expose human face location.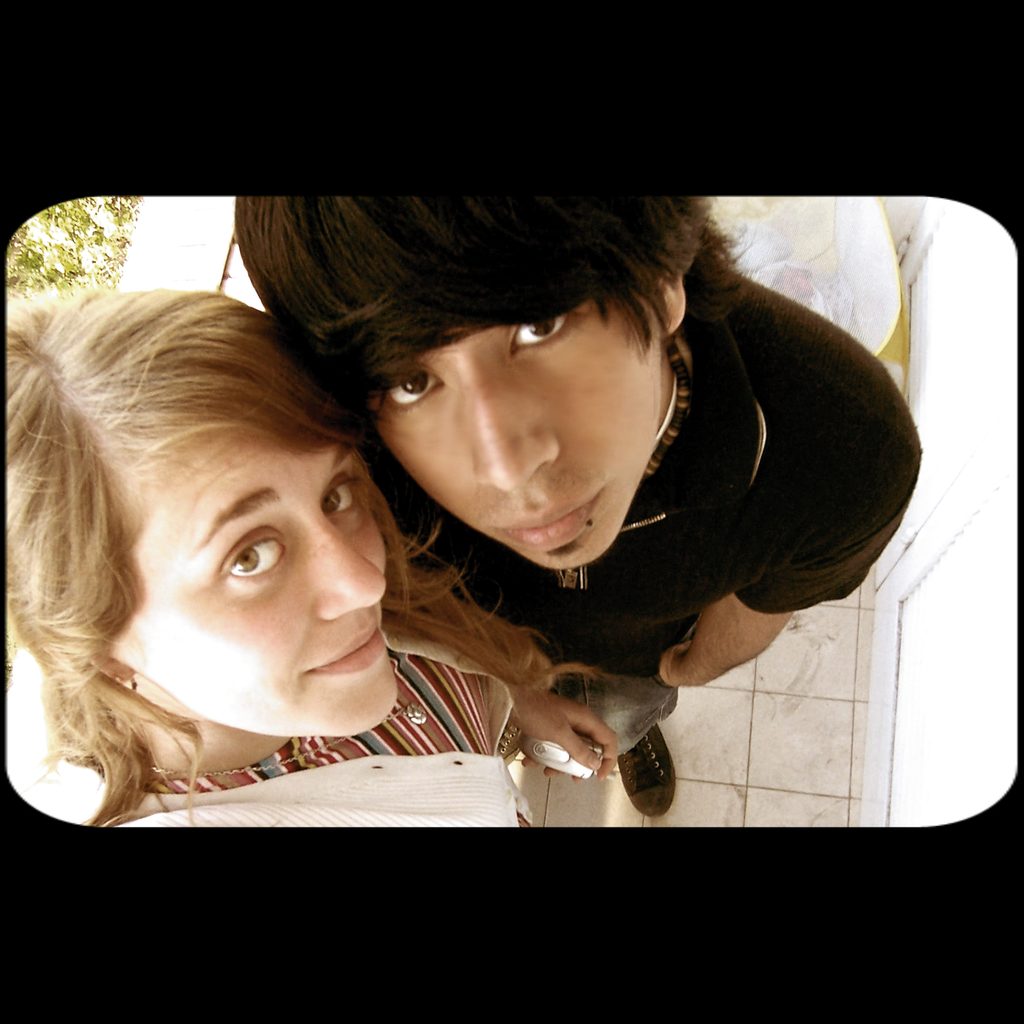
Exposed at 107:437:398:735.
